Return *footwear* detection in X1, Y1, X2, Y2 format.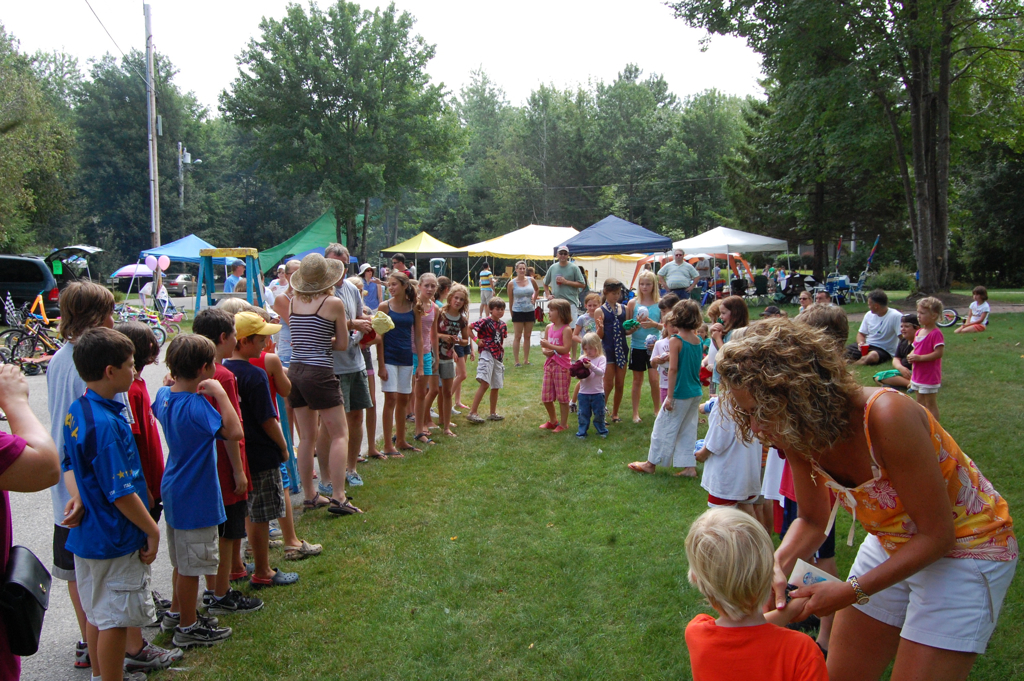
170, 616, 237, 642.
